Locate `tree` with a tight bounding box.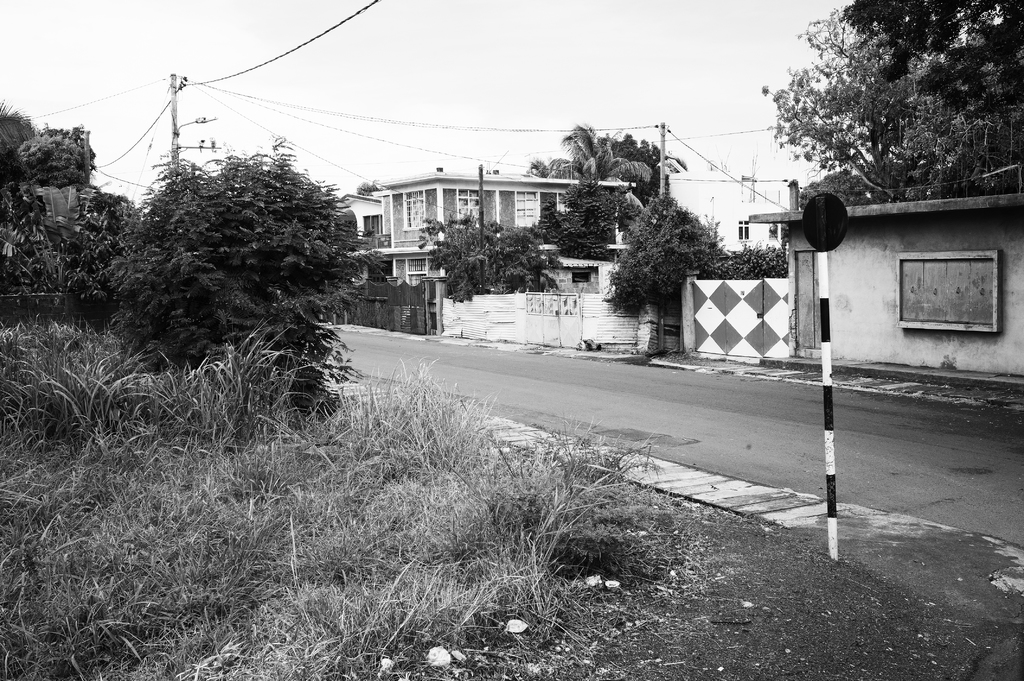
{"x1": 615, "y1": 186, "x2": 808, "y2": 315}.
